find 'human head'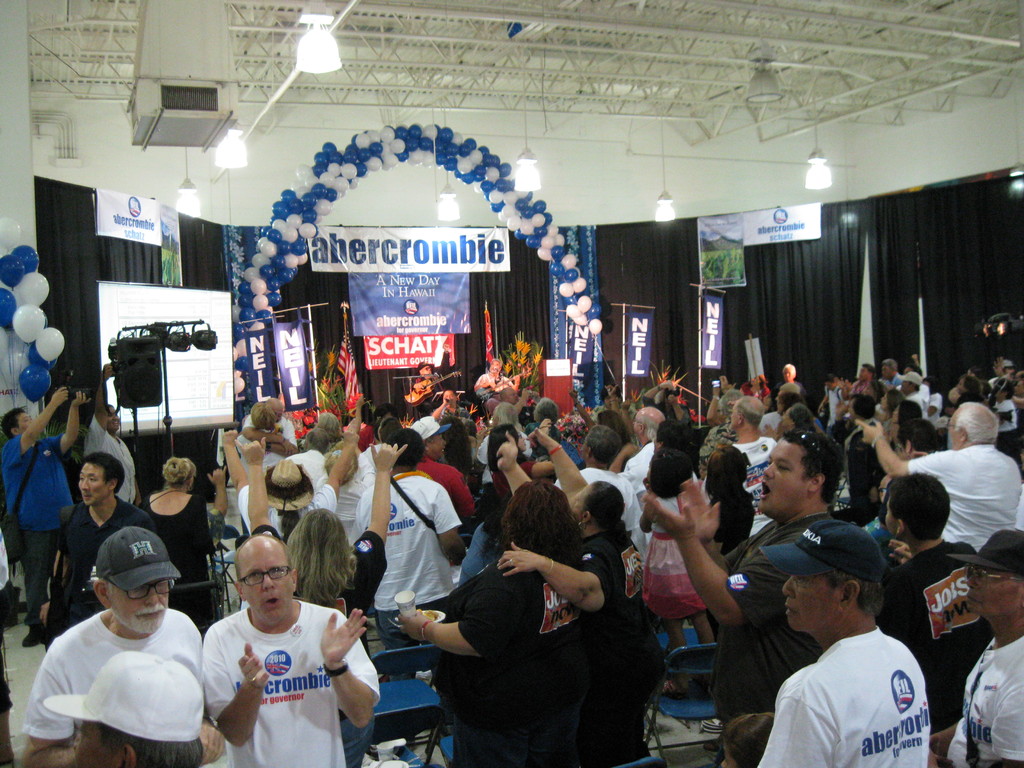
left=852, top=394, right=876, bottom=420
